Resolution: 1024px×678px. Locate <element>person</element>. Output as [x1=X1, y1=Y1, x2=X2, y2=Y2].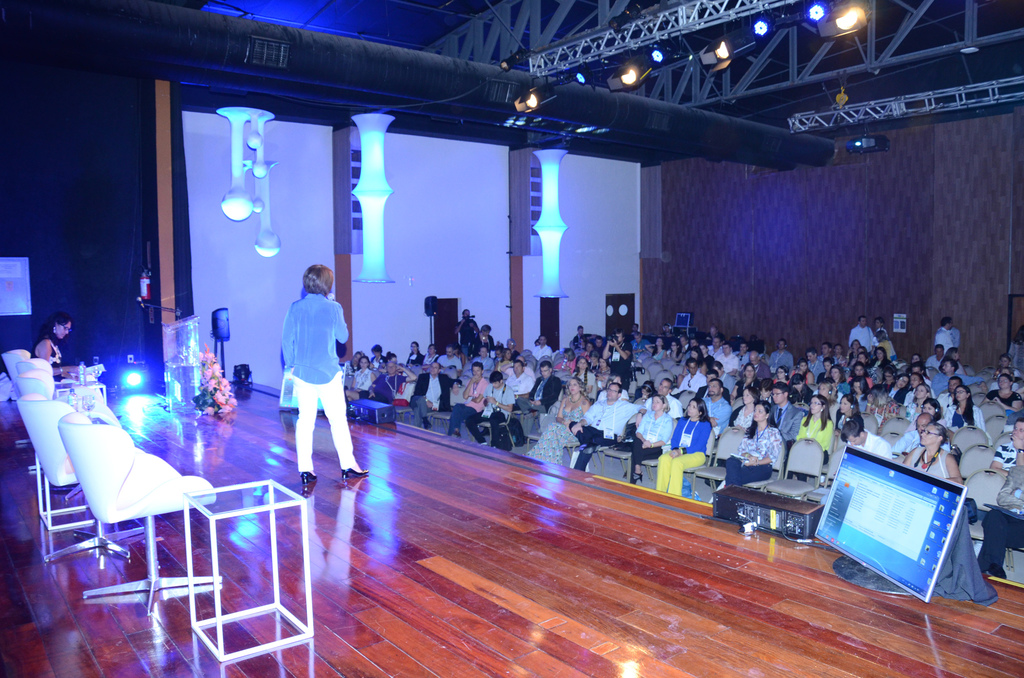
[x1=916, y1=337, x2=946, y2=389].
